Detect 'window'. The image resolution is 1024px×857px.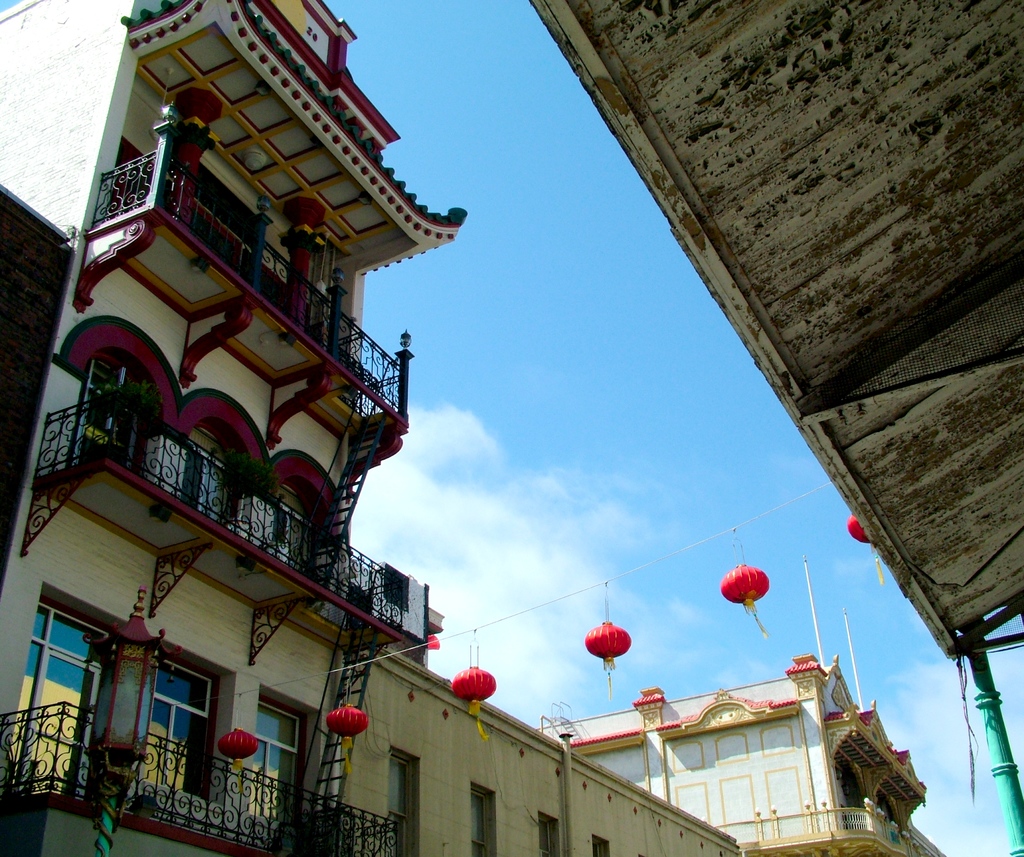
[left=385, top=758, right=417, bottom=854].
